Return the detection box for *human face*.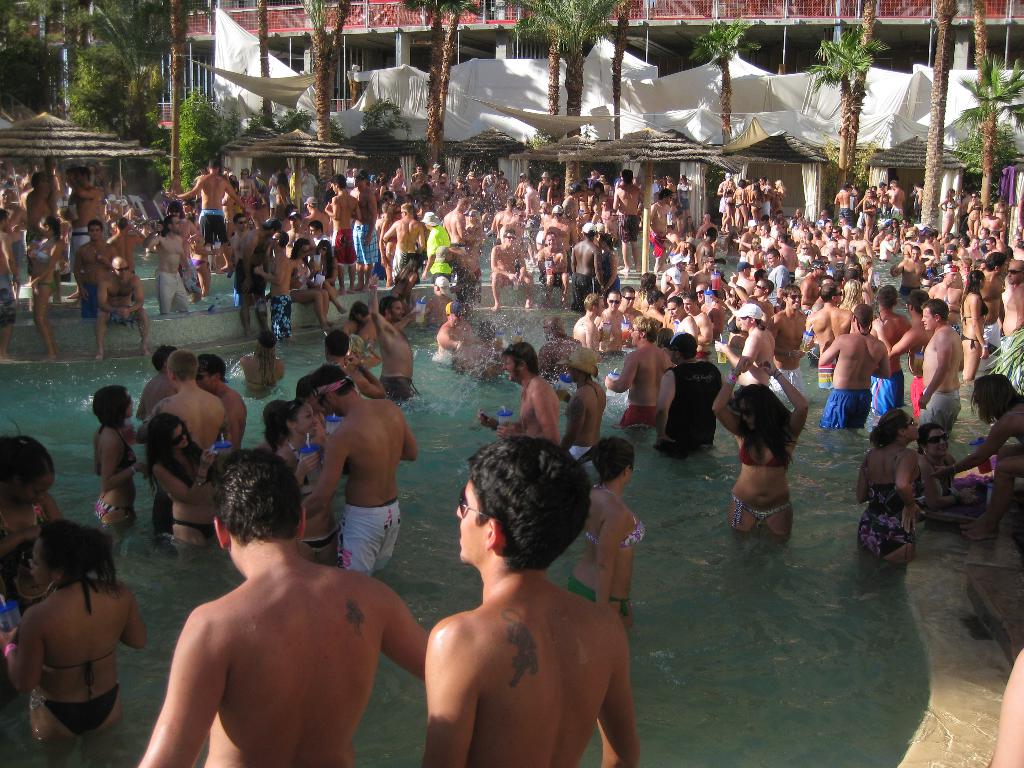
(left=1007, top=264, right=1019, bottom=282).
